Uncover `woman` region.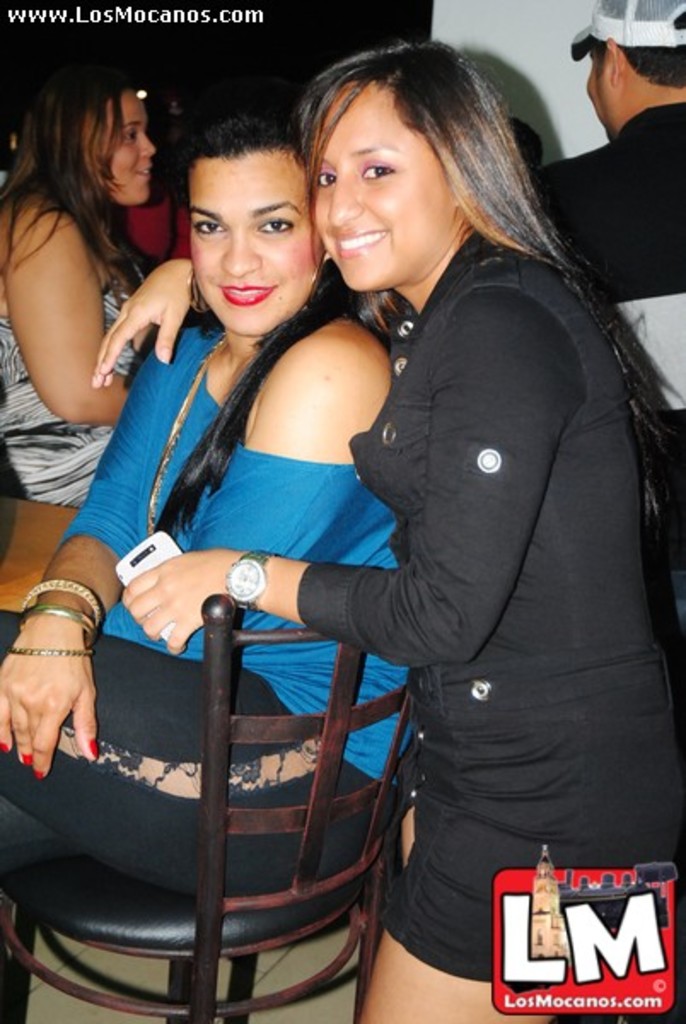
Uncovered: x1=0, y1=109, x2=427, y2=877.
